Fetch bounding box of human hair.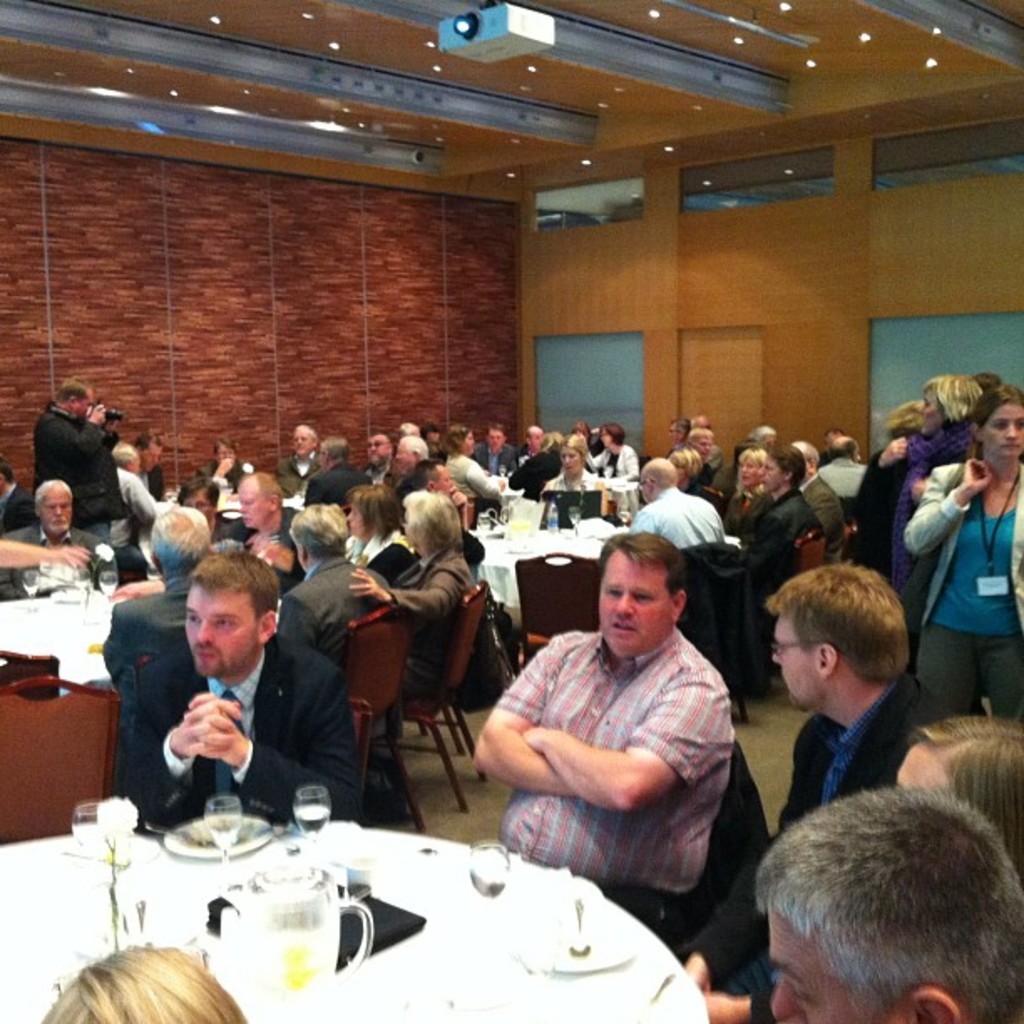
Bbox: <region>666, 442, 698, 494</region>.
